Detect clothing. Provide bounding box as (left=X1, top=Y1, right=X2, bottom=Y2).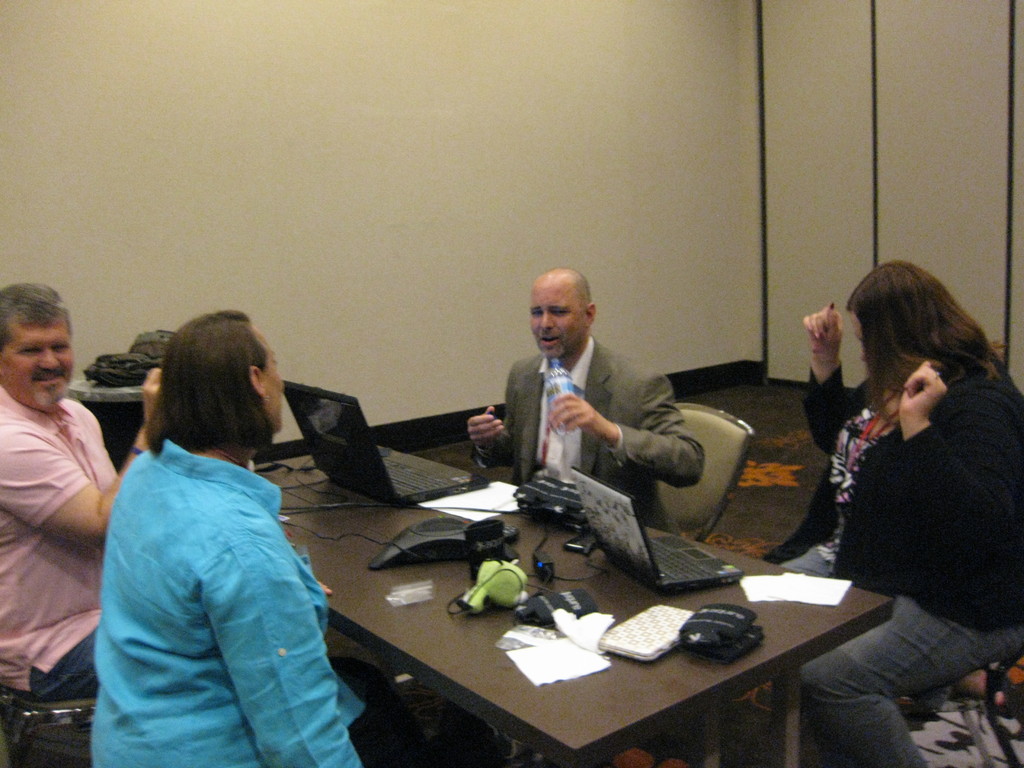
(left=84, top=375, right=349, bottom=761).
